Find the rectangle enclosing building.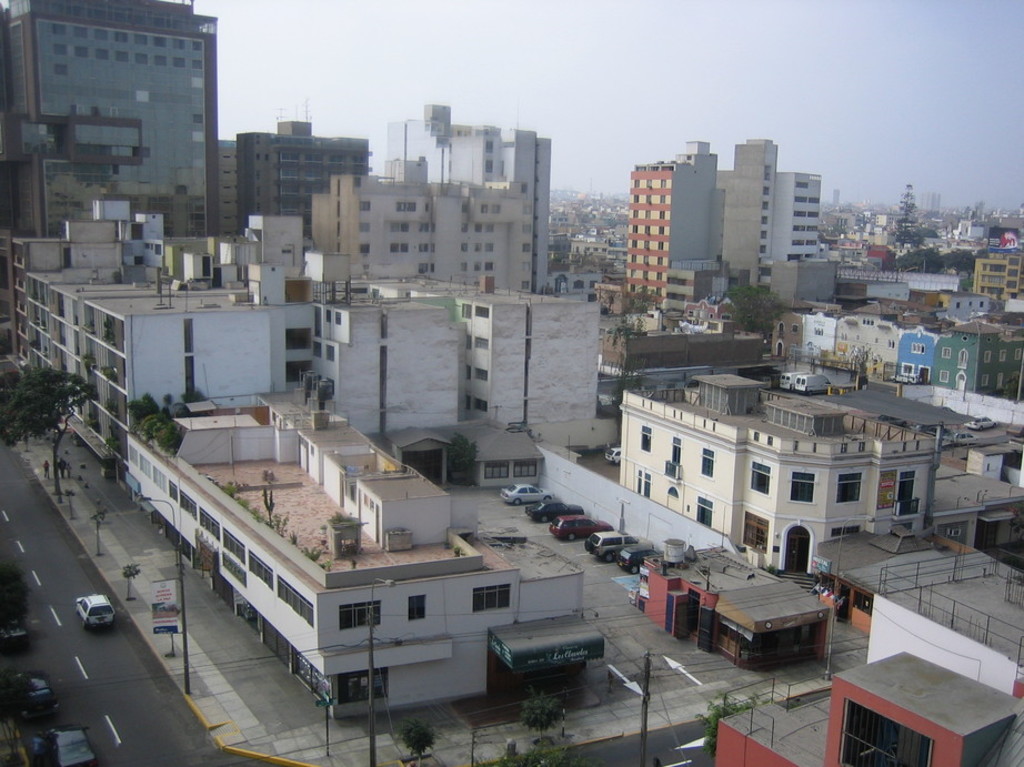
detection(23, 201, 312, 470).
